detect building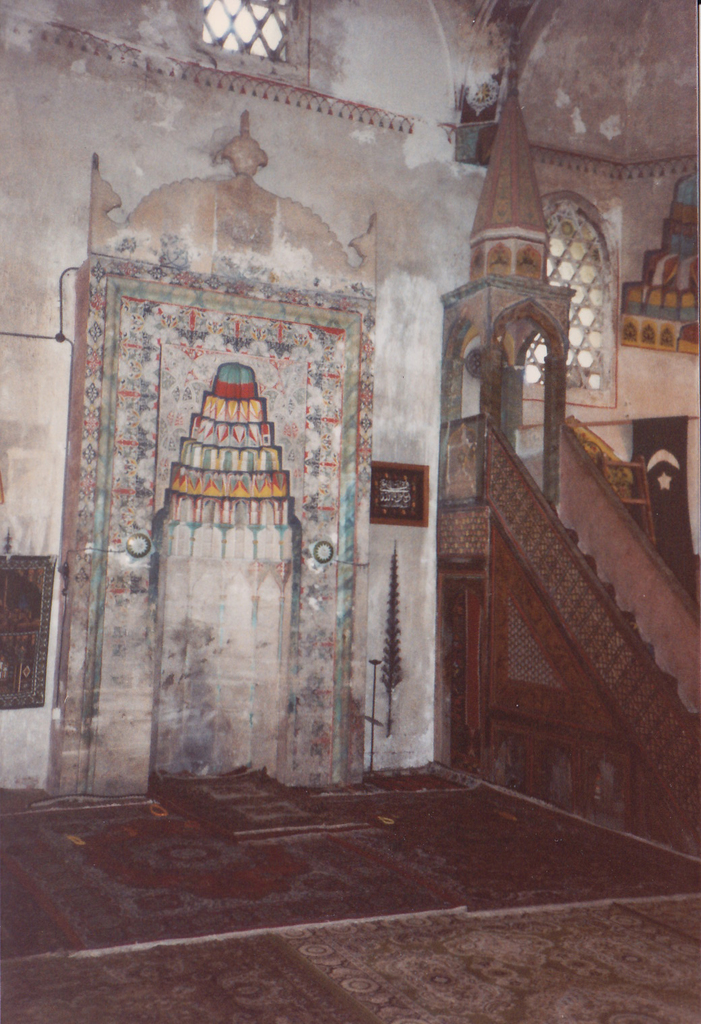
x1=0, y1=0, x2=700, y2=1023
